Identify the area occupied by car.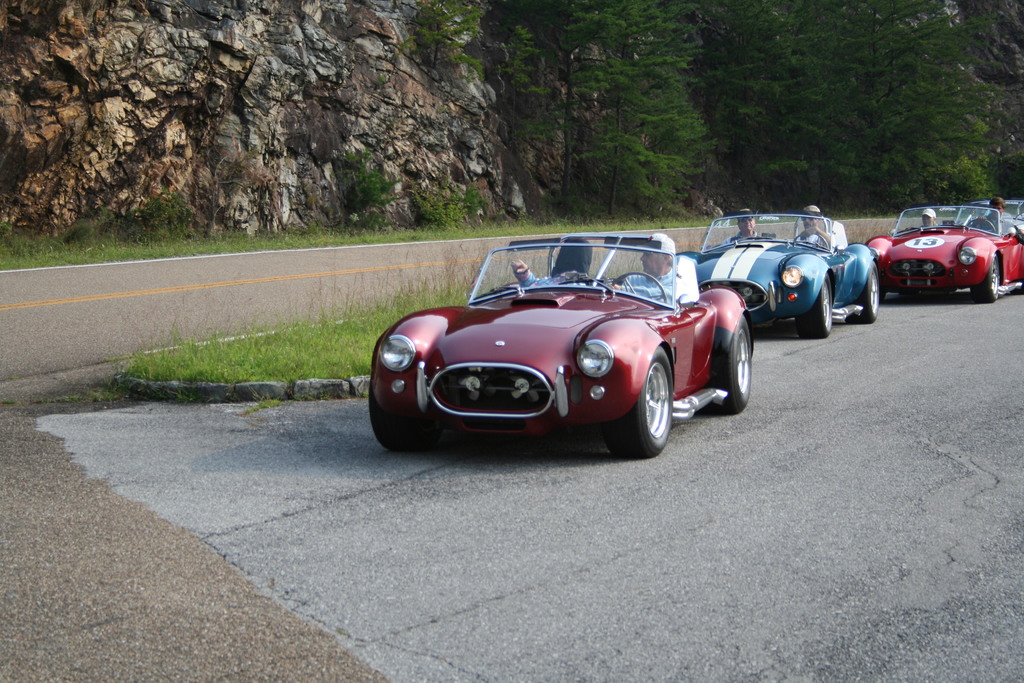
Area: left=369, top=232, right=754, bottom=457.
